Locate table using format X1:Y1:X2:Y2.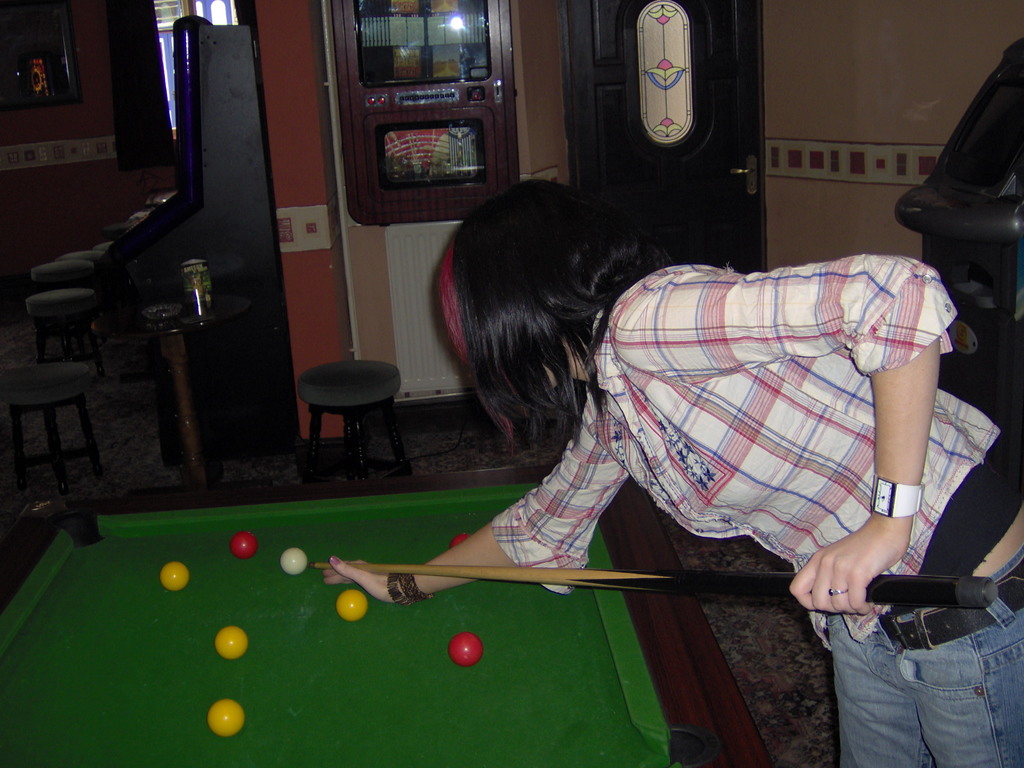
10:360:97:490.
